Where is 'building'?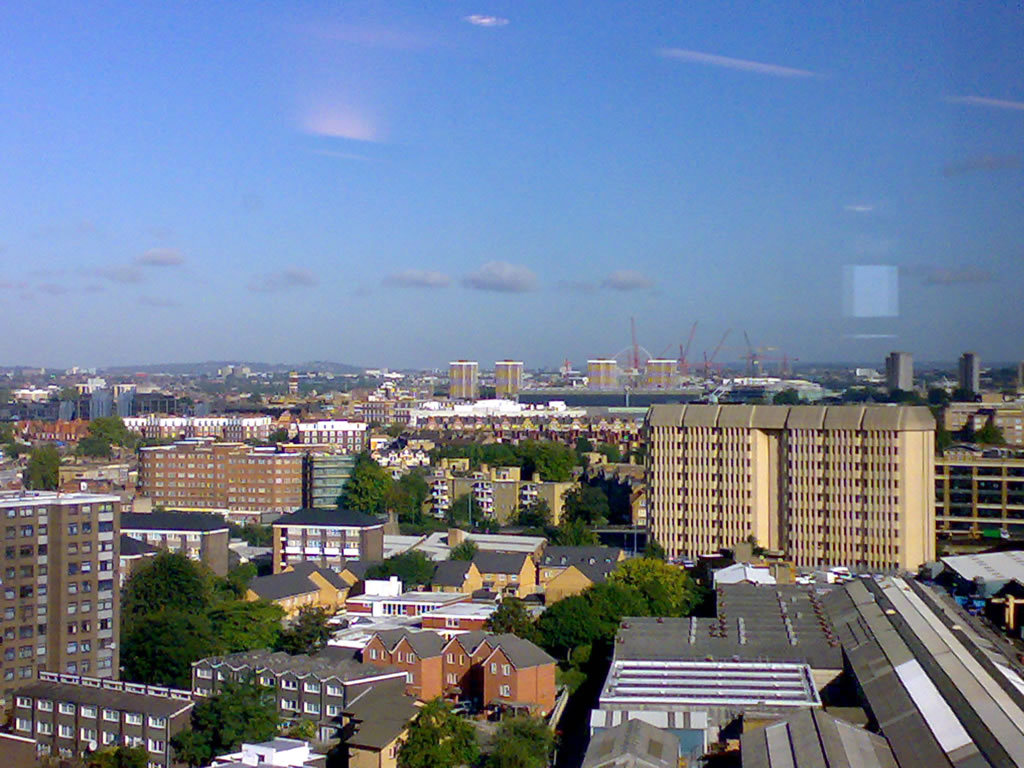
[x1=586, y1=352, x2=620, y2=391].
